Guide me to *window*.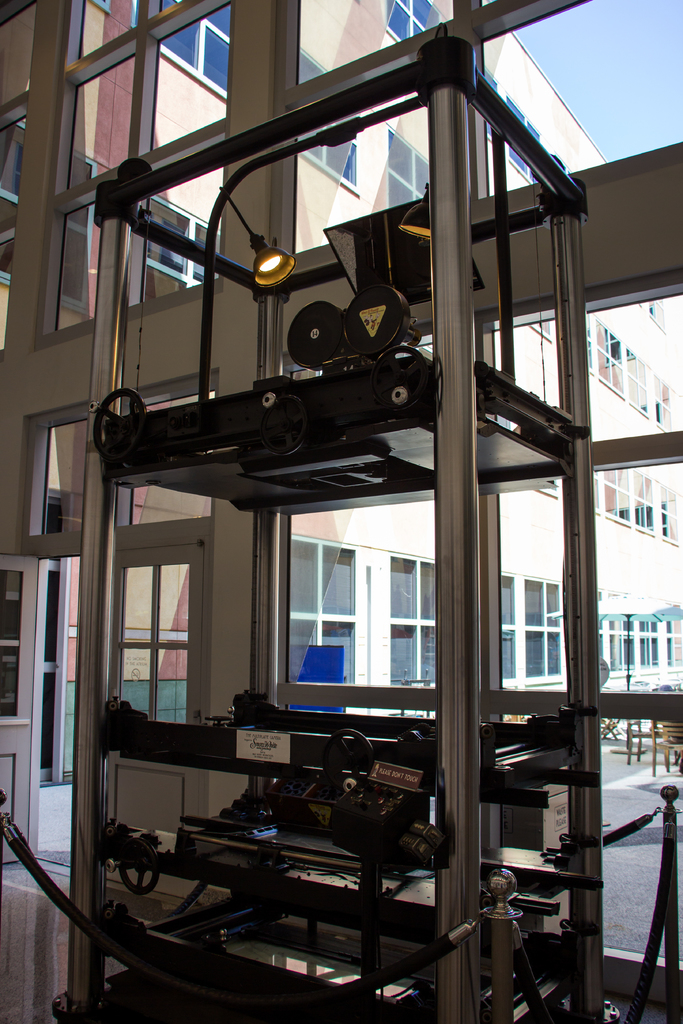
Guidance: BBox(509, 576, 570, 686).
